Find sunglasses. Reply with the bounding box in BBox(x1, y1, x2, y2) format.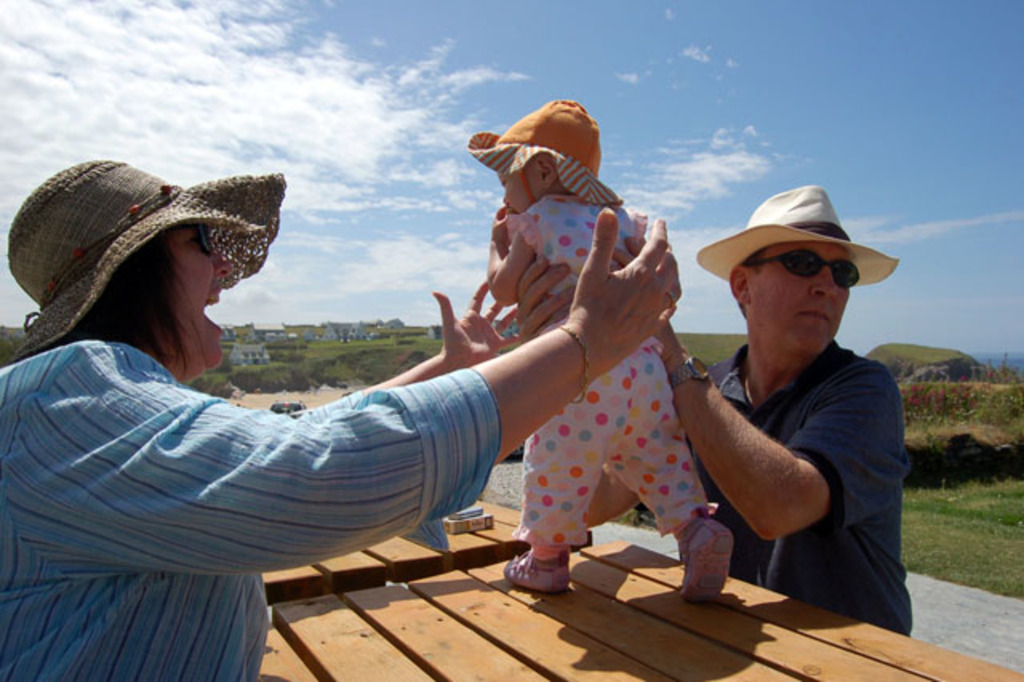
BBox(171, 221, 216, 253).
